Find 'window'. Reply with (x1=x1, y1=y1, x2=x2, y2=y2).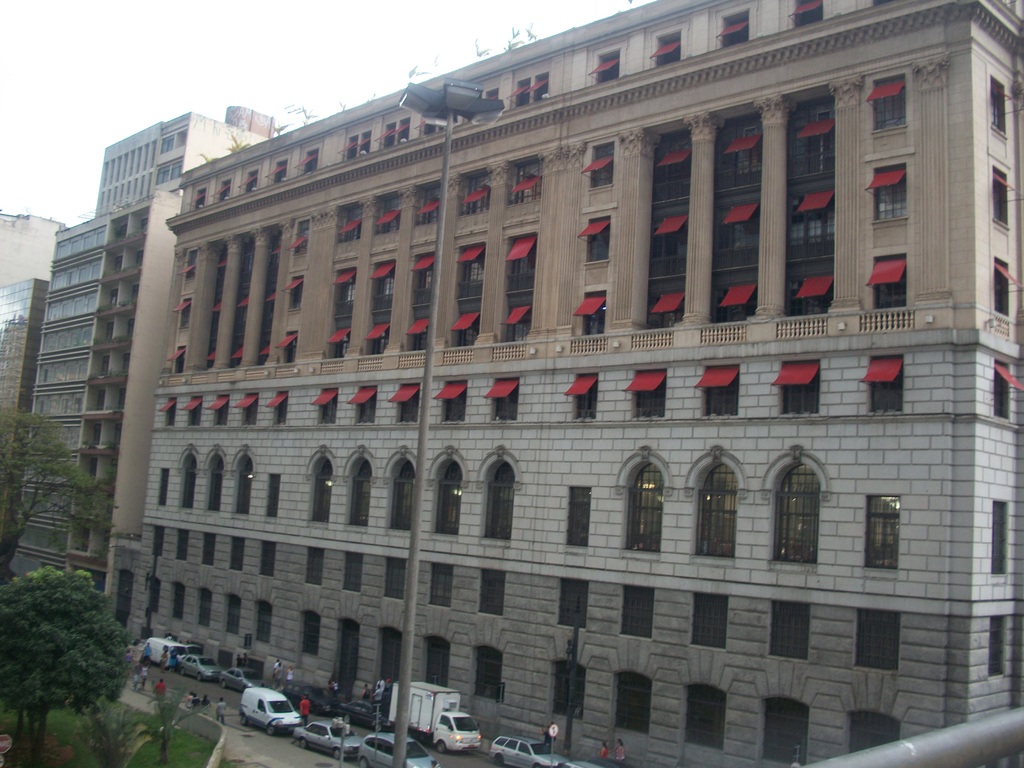
(x1=335, y1=204, x2=364, y2=241).
